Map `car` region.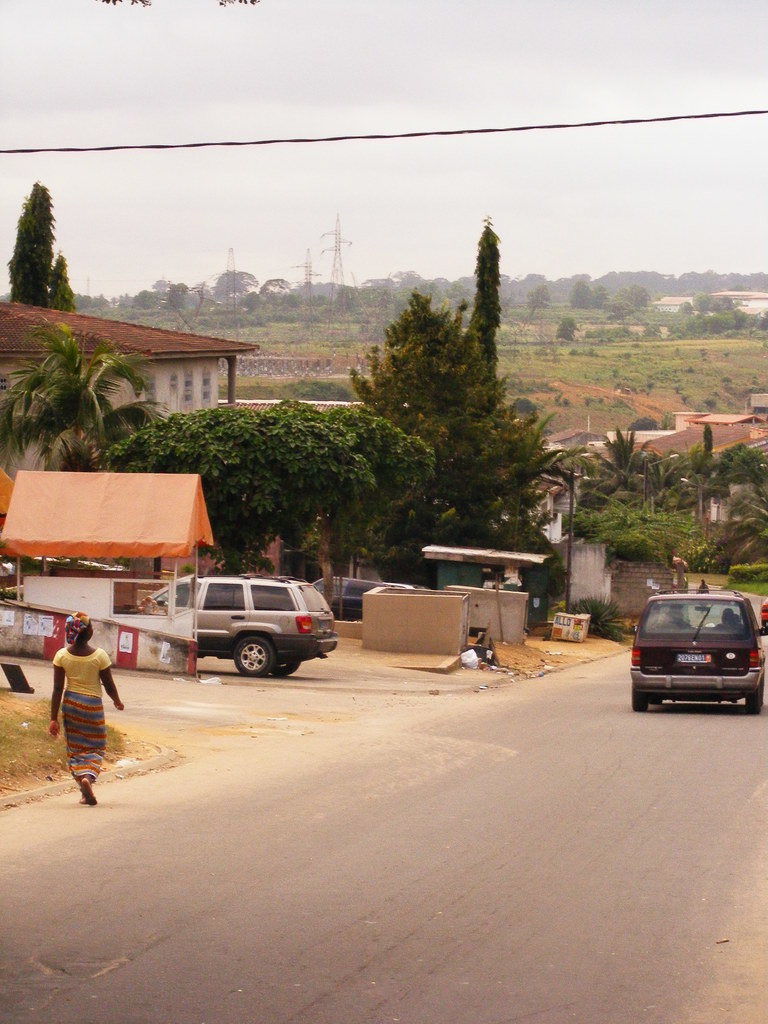
Mapped to <box>149,569,341,672</box>.
